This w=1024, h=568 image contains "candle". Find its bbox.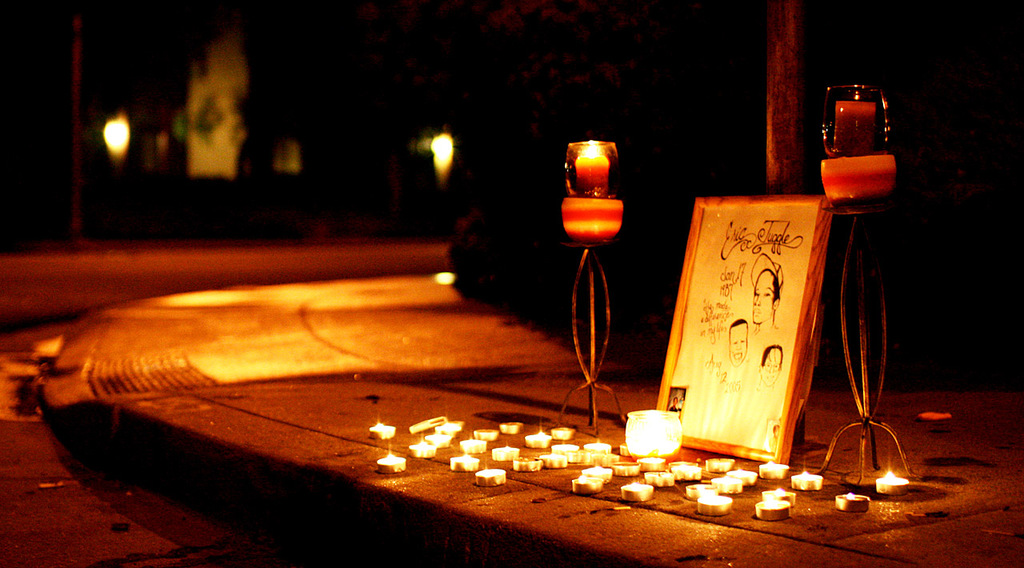
bbox=(481, 465, 505, 487).
